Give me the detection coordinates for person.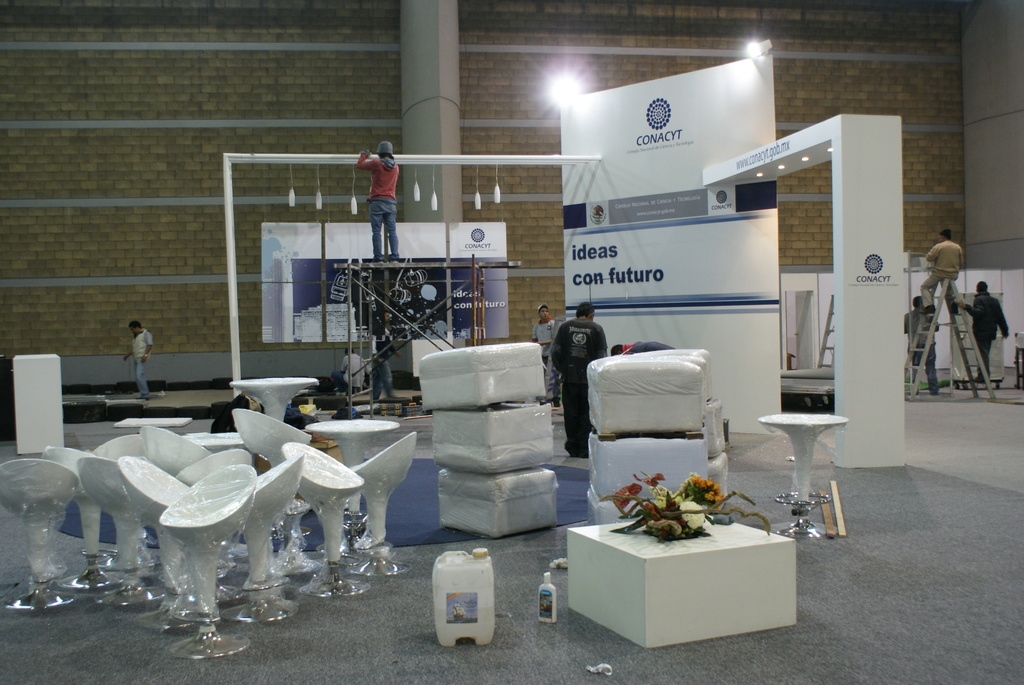
350/131/407/245.
